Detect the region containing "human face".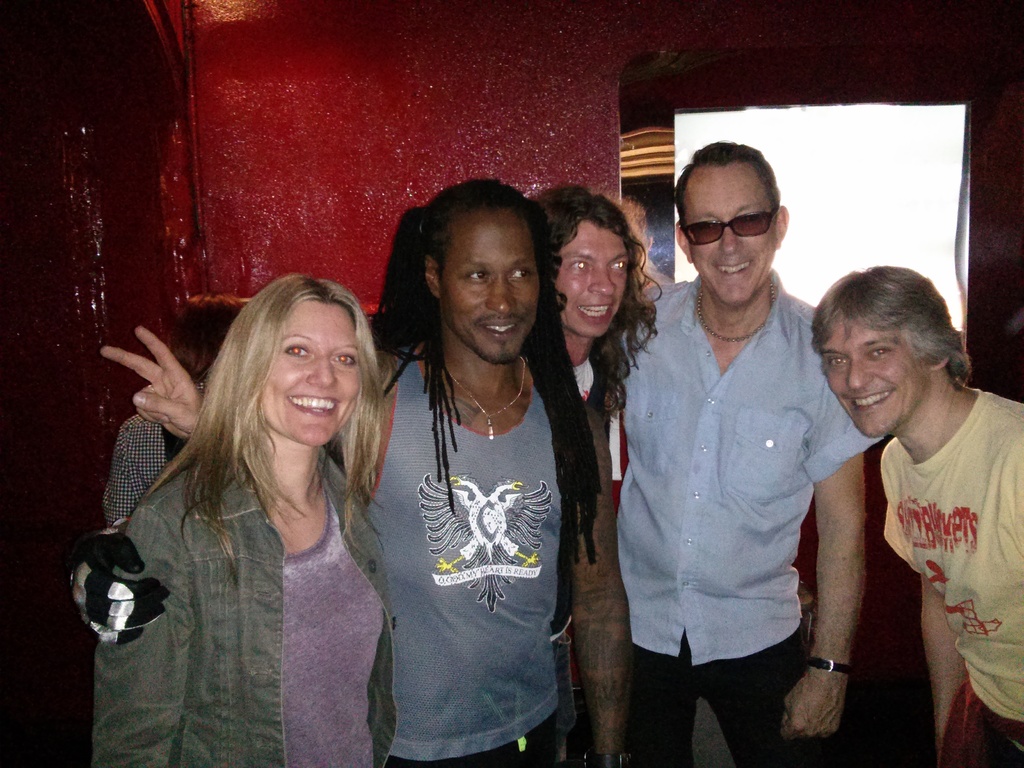
259, 301, 358, 447.
